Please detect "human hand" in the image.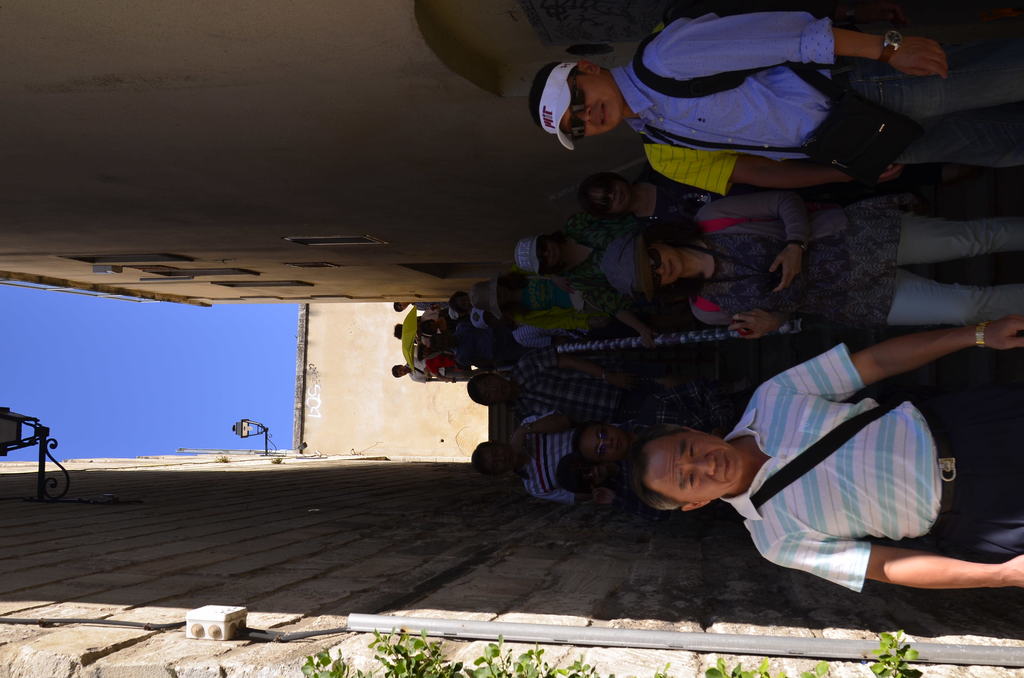
(x1=1004, y1=551, x2=1023, y2=592).
